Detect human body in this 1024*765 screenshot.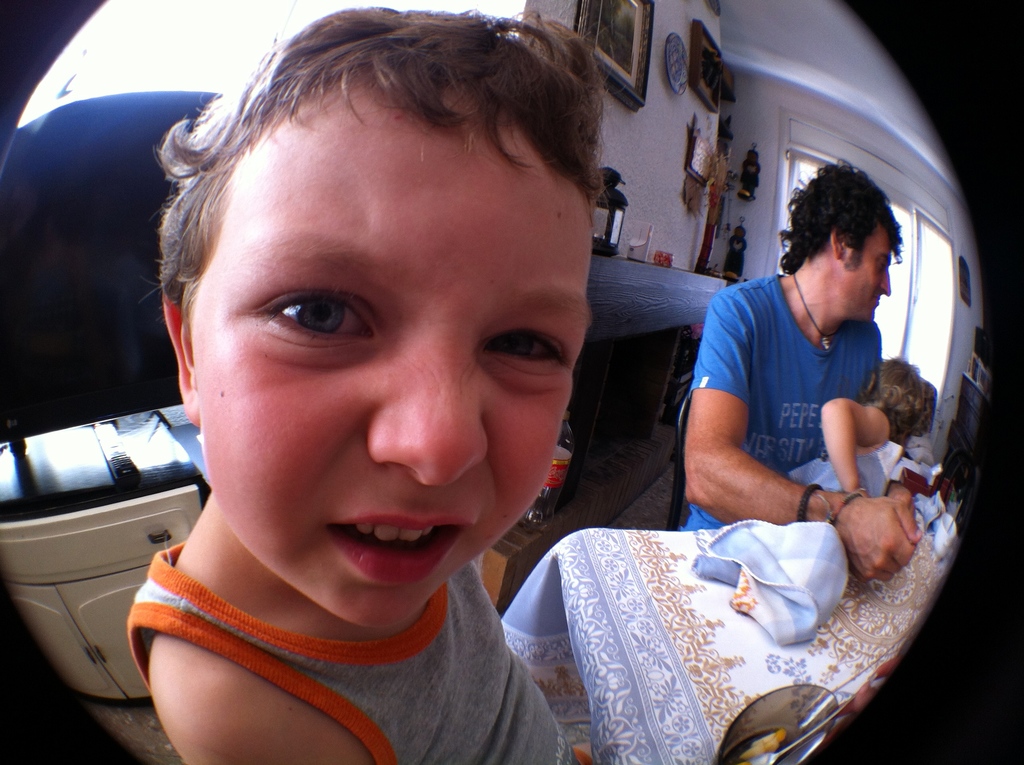
Detection: left=785, top=394, right=906, bottom=493.
